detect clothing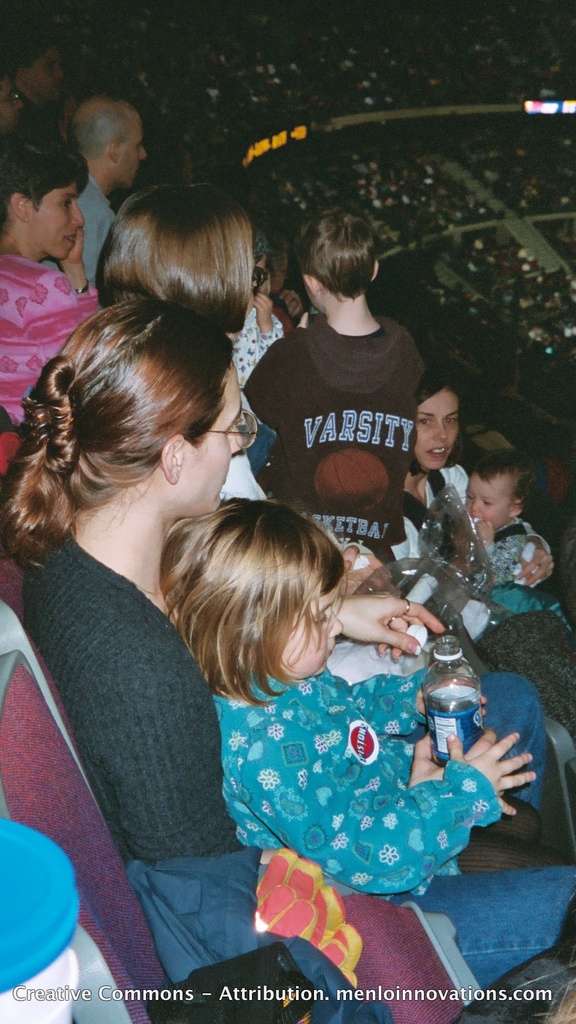
detection(402, 463, 500, 583)
